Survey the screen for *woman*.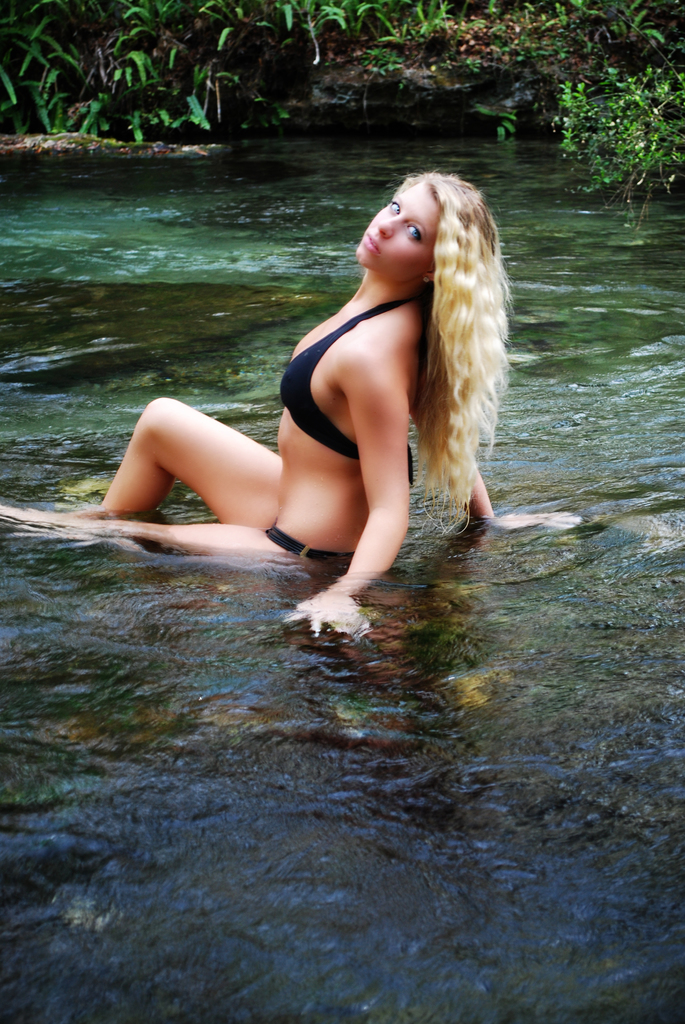
Survey found: 0:163:579:656.
